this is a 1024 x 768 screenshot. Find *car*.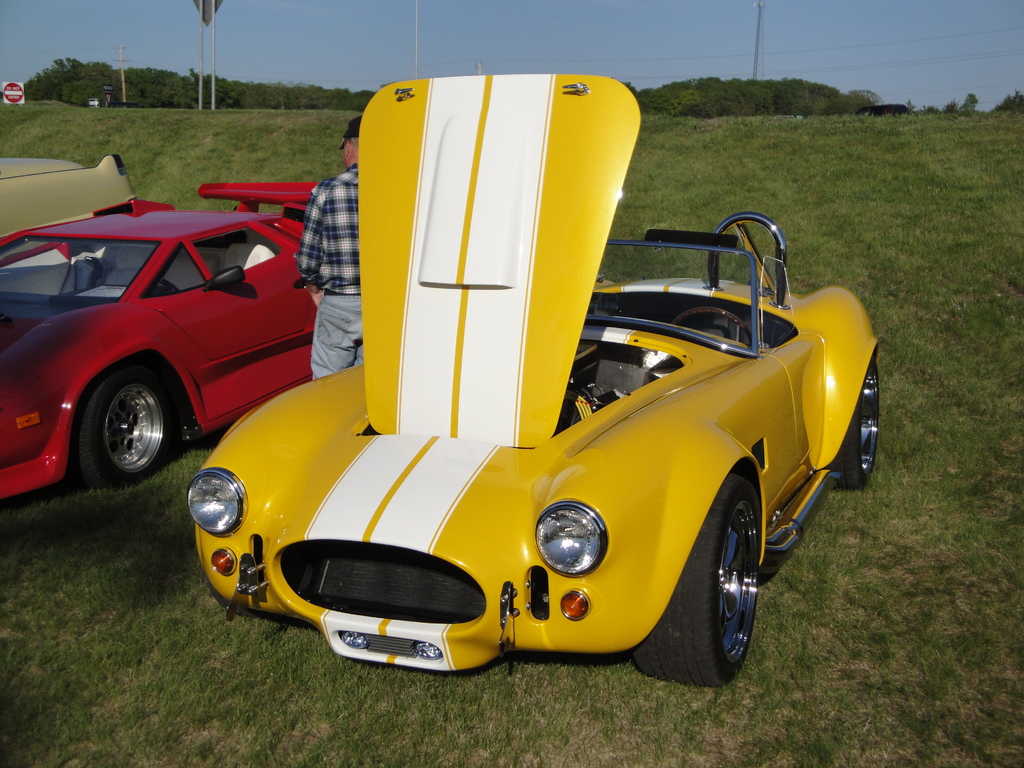
Bounding box: Rect(0, 159, 137, 202).
